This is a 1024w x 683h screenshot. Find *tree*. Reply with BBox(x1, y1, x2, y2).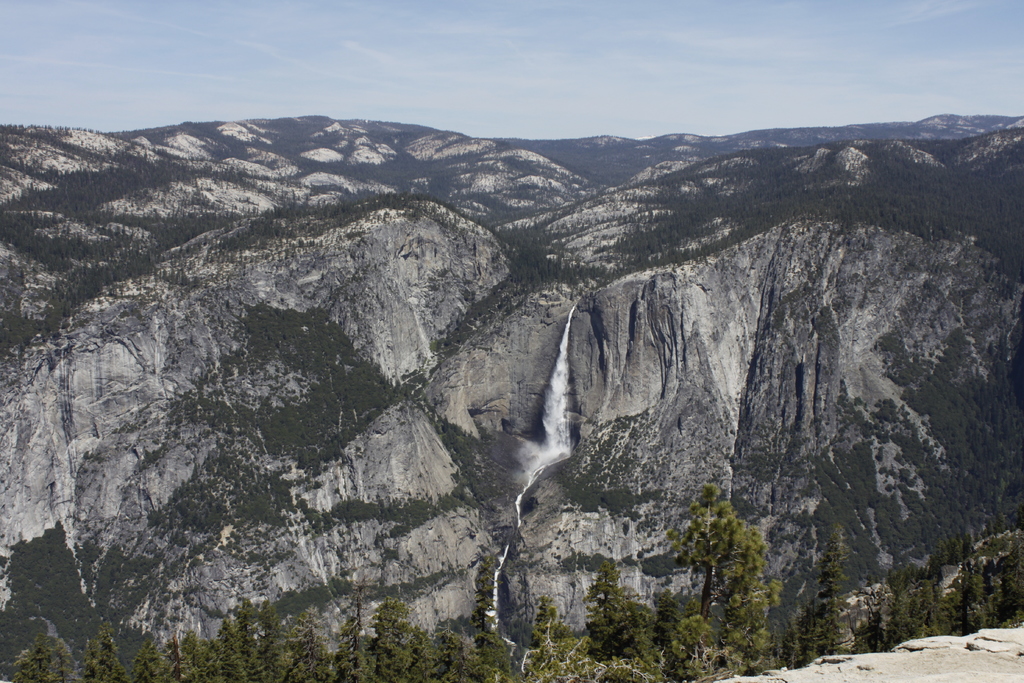
BBox(888, 567, 948, 637).
